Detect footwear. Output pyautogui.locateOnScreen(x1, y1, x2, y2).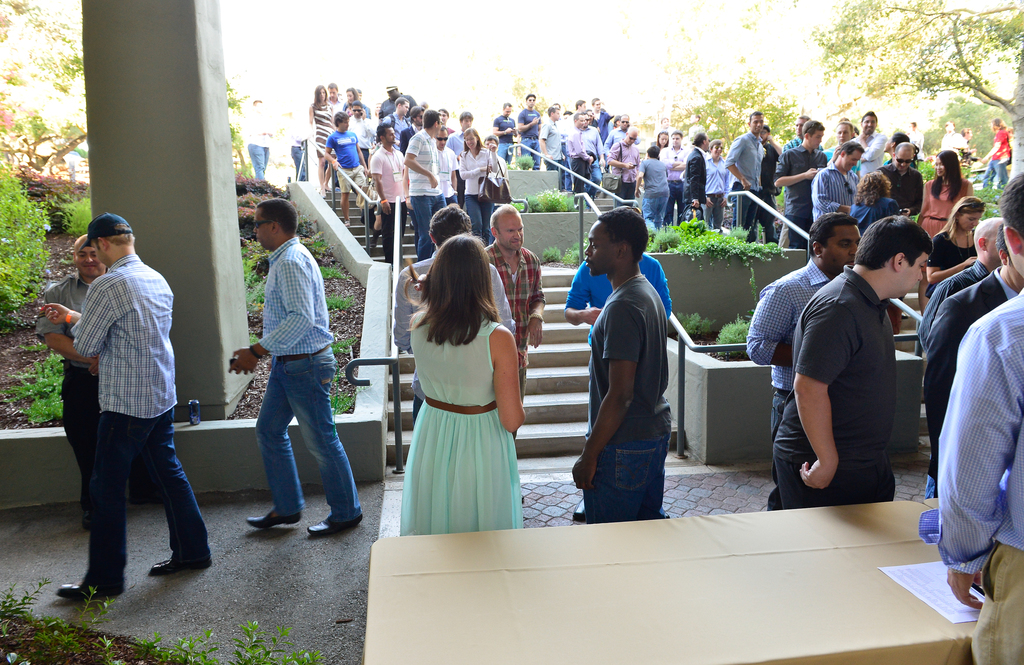
pyautogui.locateOnScreen(308, 513, 364, 536).
